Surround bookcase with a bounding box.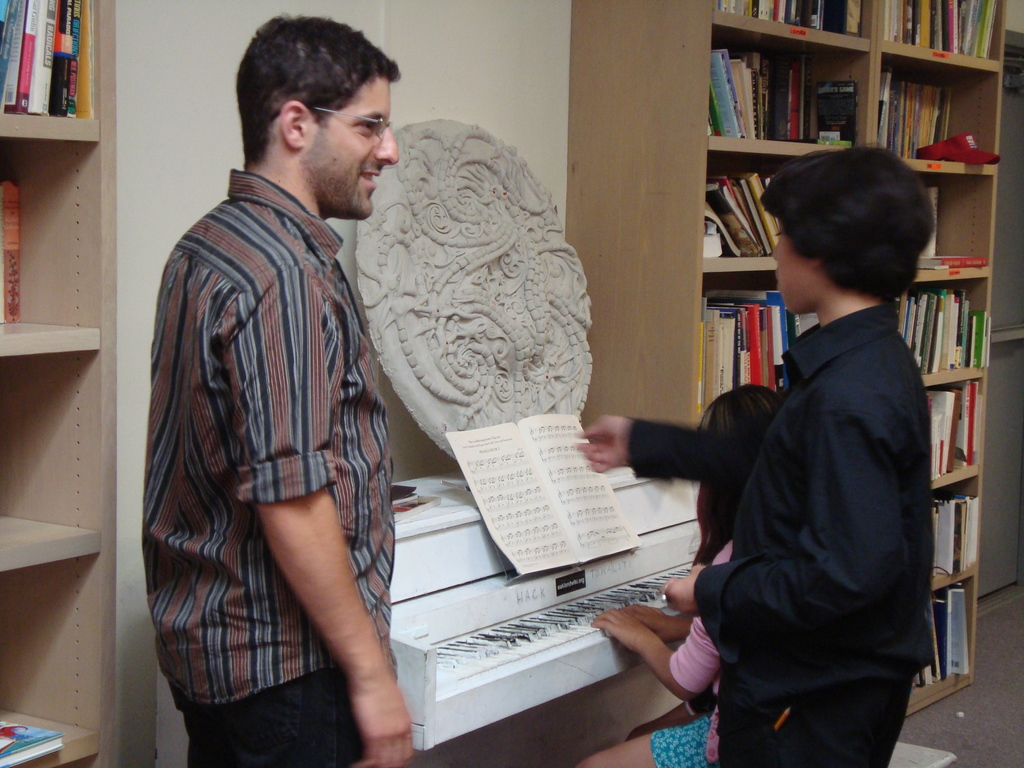
[0, 0, 118, 767].
